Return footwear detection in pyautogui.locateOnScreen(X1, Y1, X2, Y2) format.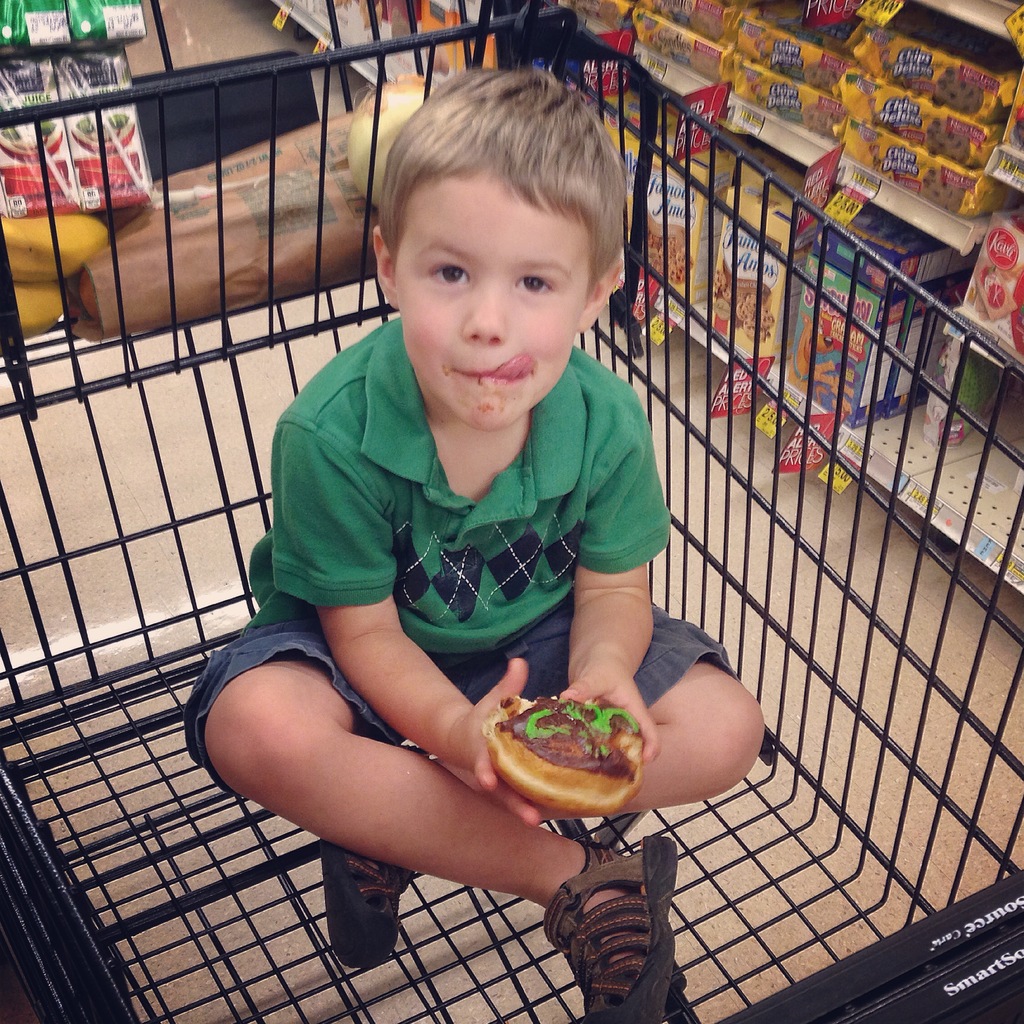
pyautogui.locateOnScreen(319, 842, 417, 972).
